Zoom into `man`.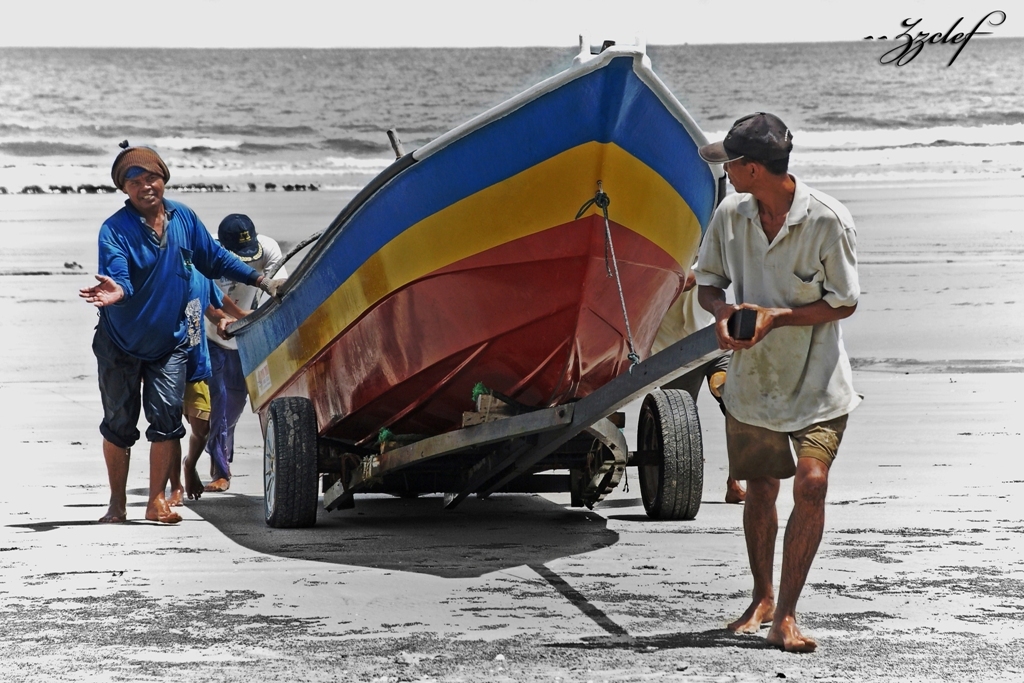
Zoom target: region(651, 259, 735, 505).
